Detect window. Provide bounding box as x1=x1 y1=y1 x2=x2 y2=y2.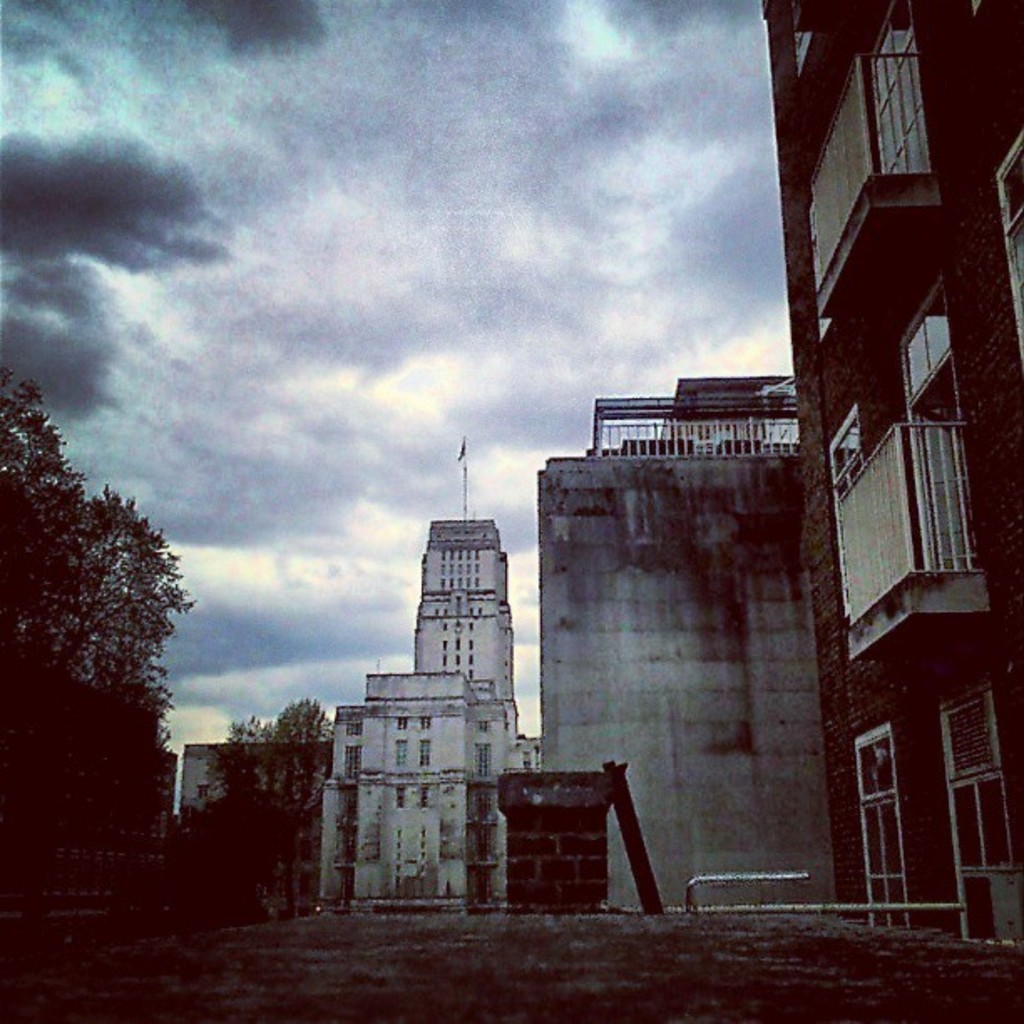
x1=905 y1=281 x2=982 y2=576.
